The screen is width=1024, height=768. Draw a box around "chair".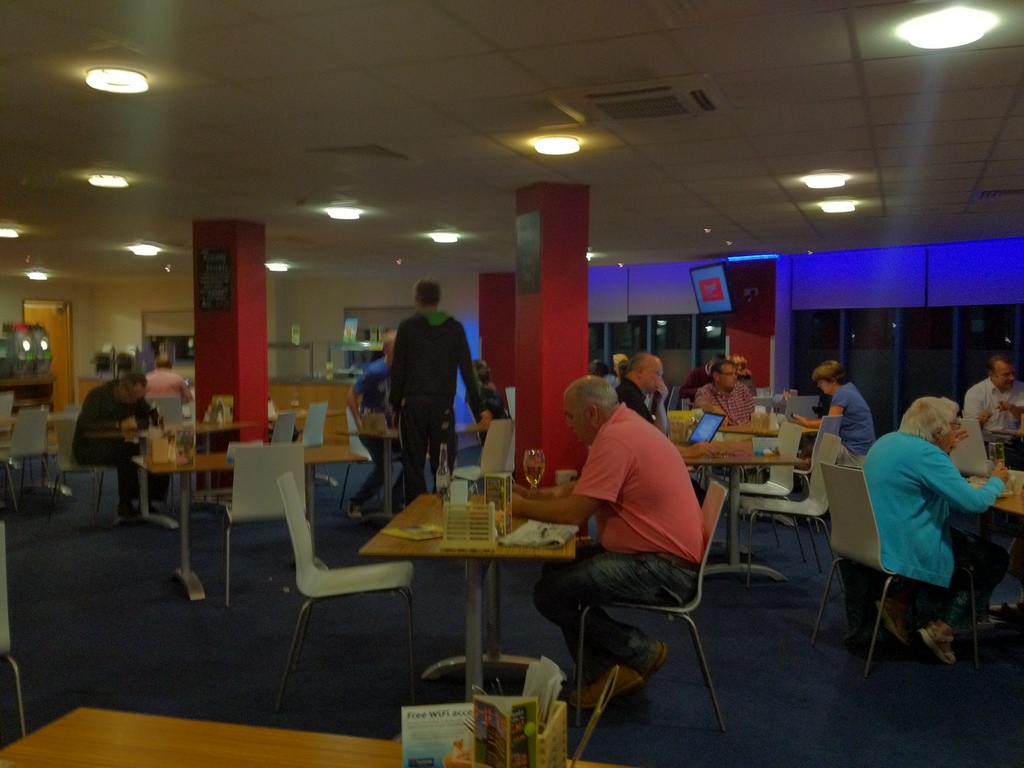
822, 465, 981, 684.
